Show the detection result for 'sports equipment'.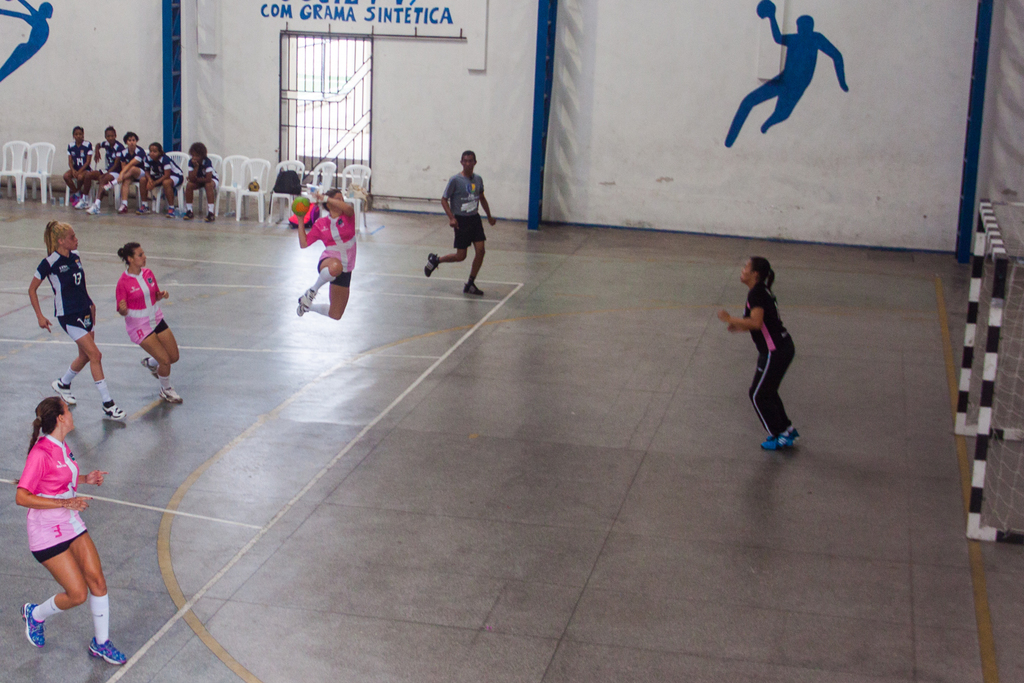
<region>50, 380, 83, 408</region>.
